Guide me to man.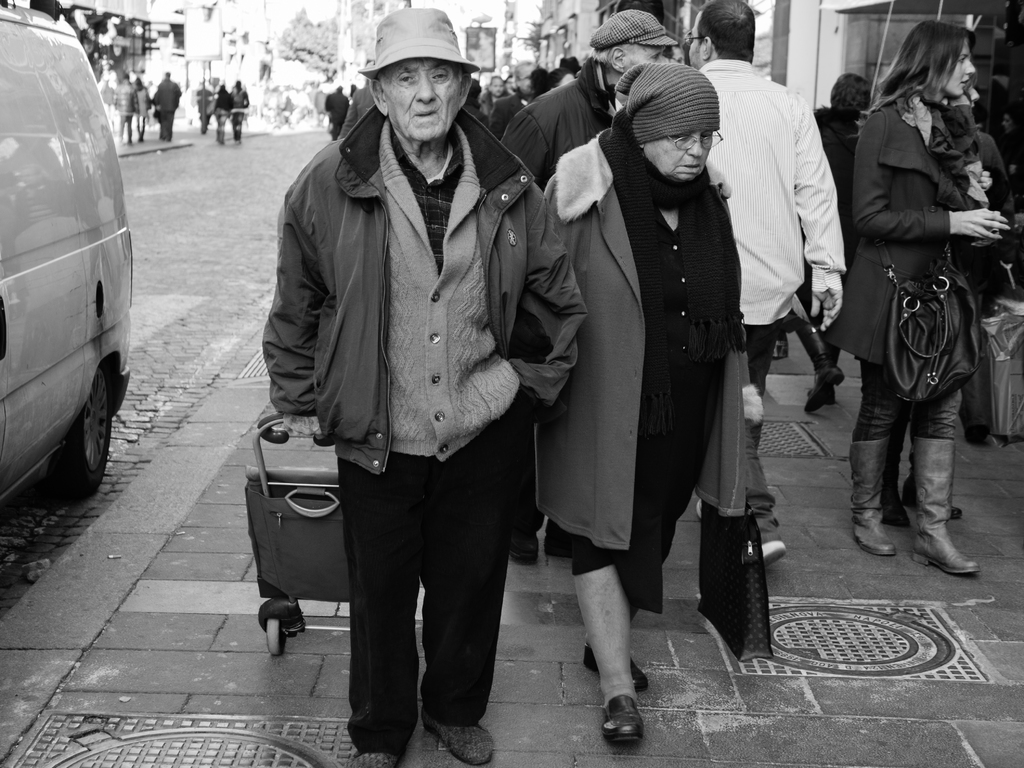
Guidance: detection(498, 10, 679, 566).
